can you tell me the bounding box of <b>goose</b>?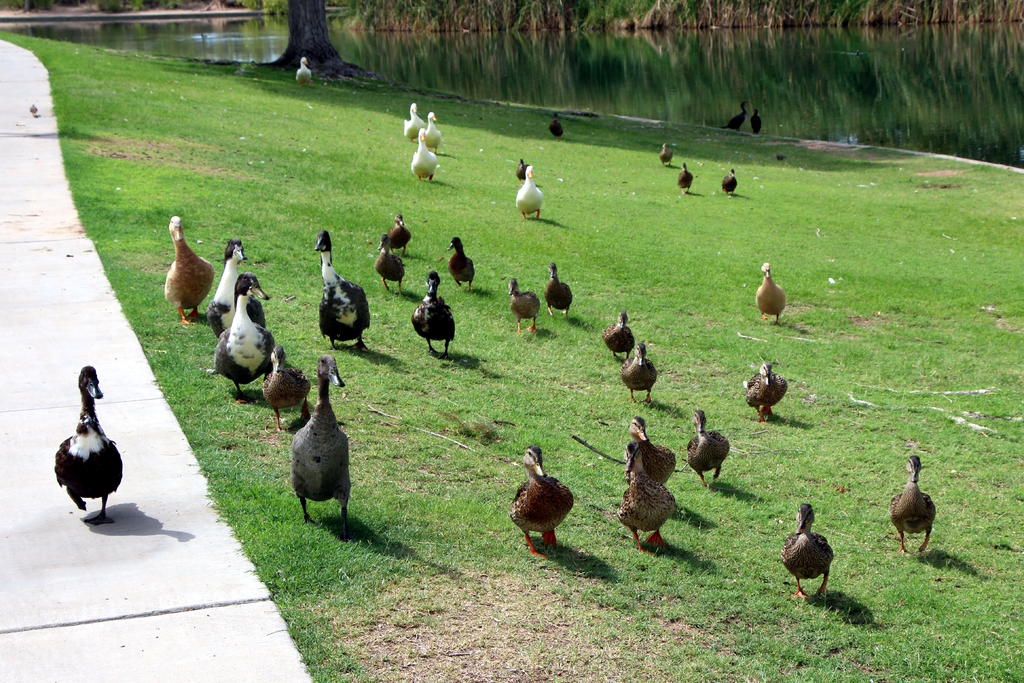
509,277,540,341.
